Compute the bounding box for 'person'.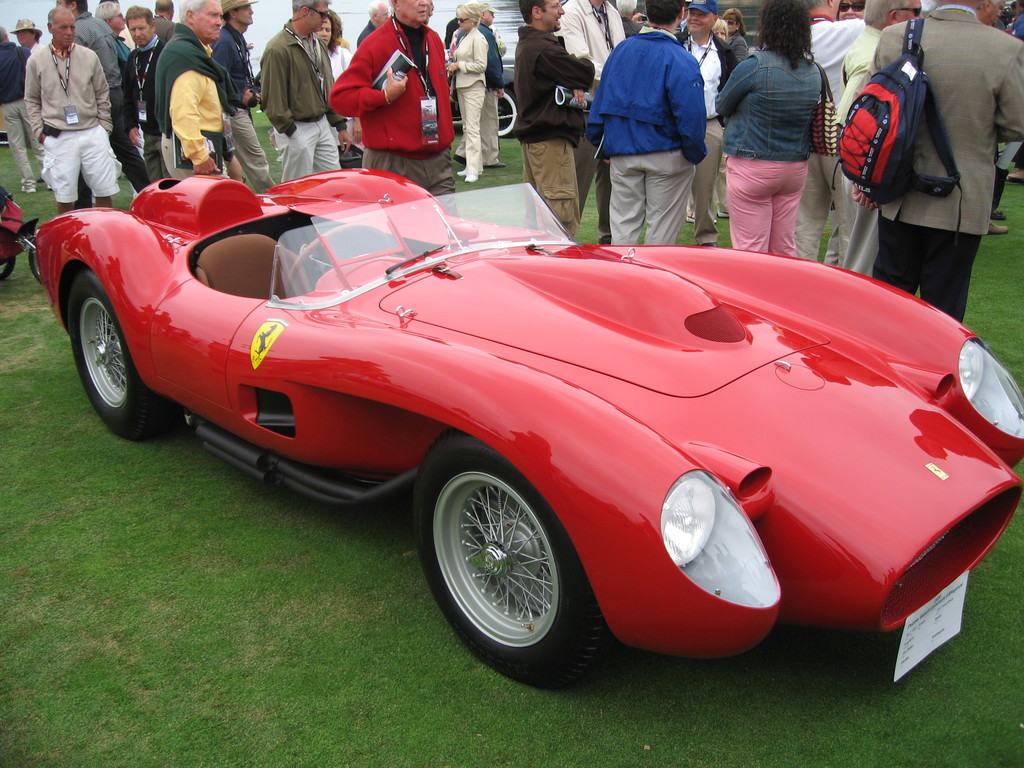
select_region(154, 0, 241, 180).
